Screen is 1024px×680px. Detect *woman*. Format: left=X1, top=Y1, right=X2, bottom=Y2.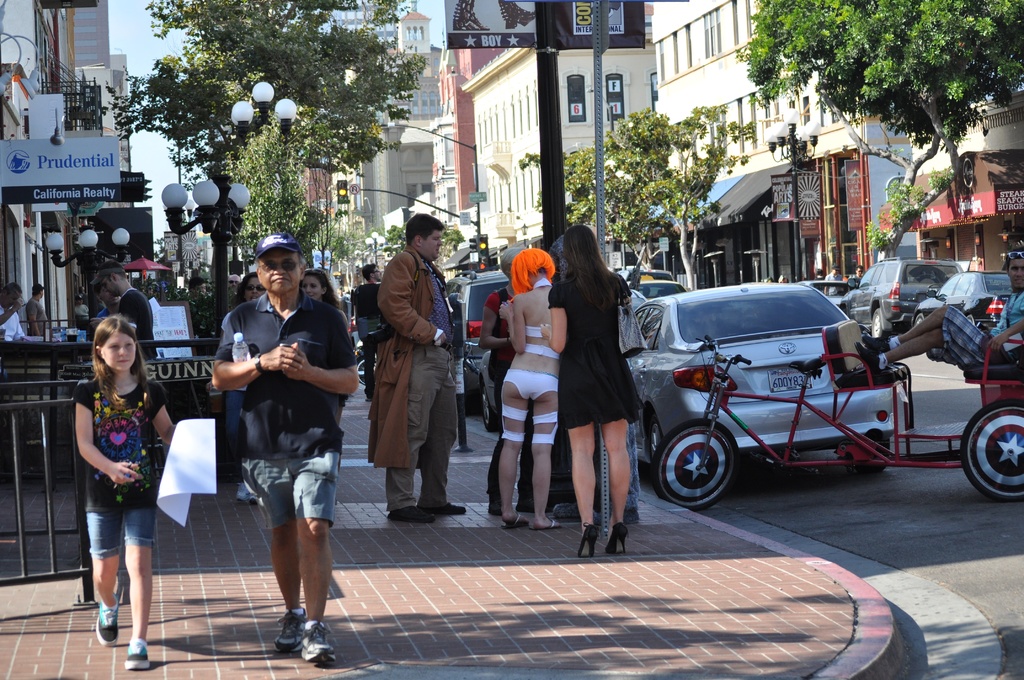
left=74, top=293, right=86, bottom=325.
